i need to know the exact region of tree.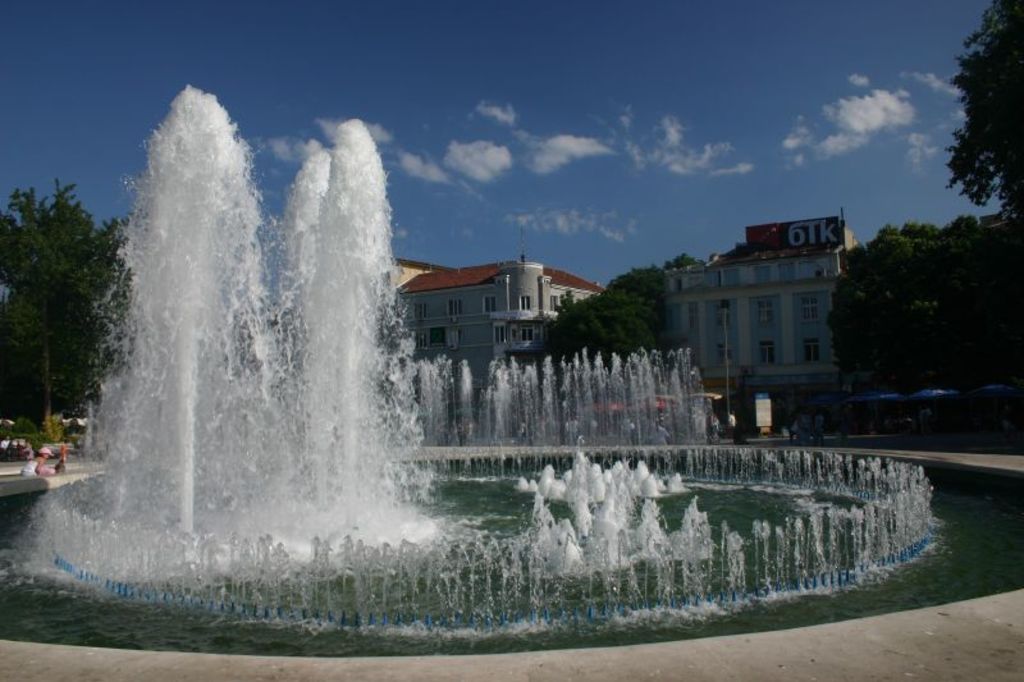
Region: {"x1": 965, "y1": 201, "x2": 1023, "y2": 420}.
